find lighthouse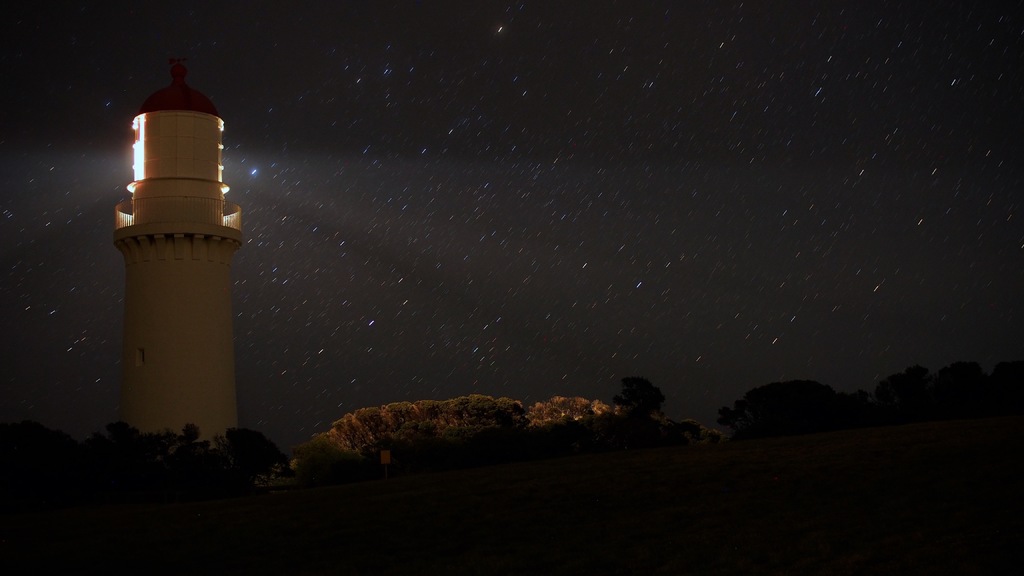
109 42 242 459
